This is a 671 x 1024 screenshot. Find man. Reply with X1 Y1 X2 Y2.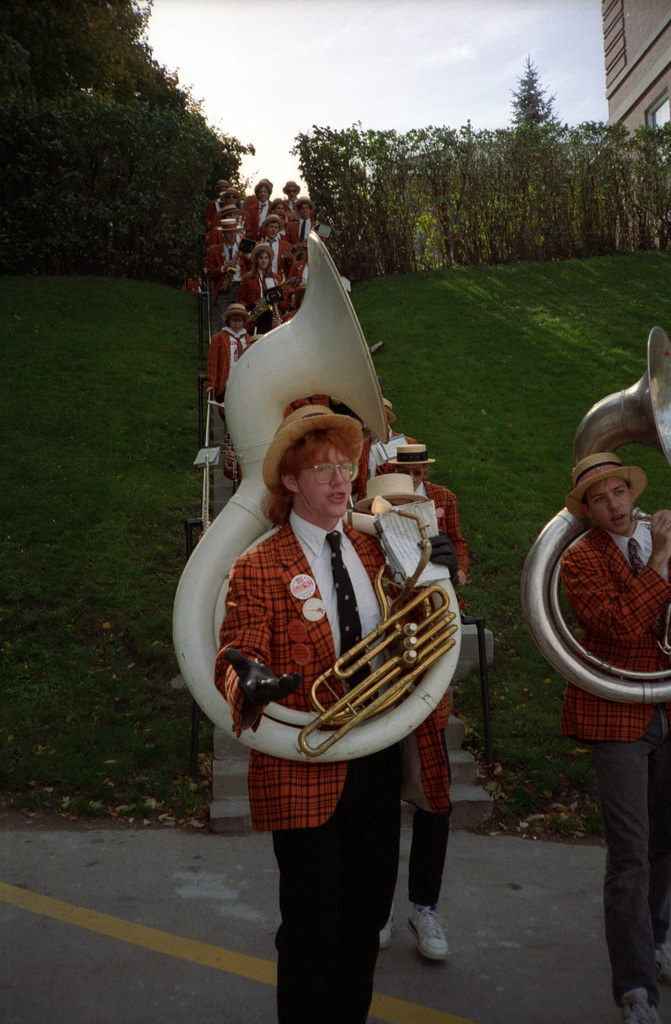
220 186 244 212.
